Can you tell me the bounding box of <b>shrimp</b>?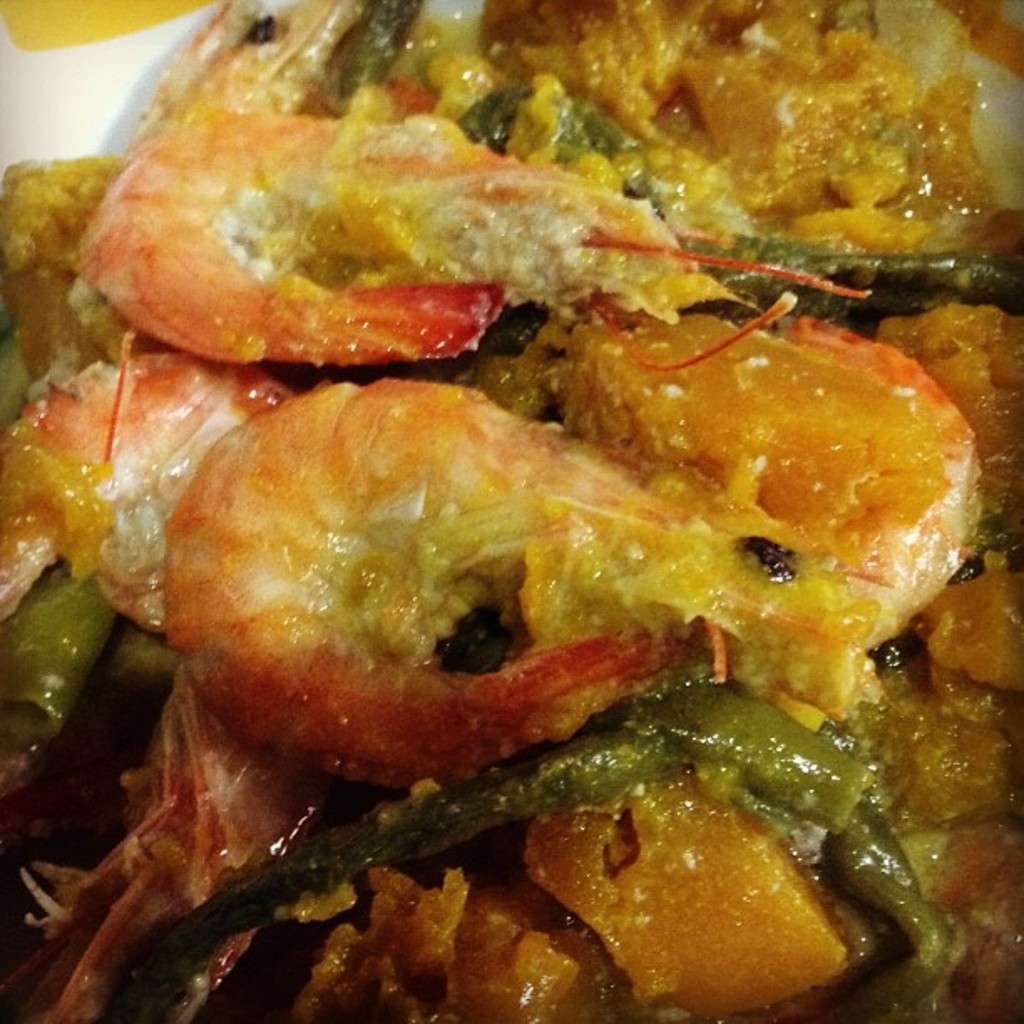
x1=0 y1=345 x2=289 y2=643.
